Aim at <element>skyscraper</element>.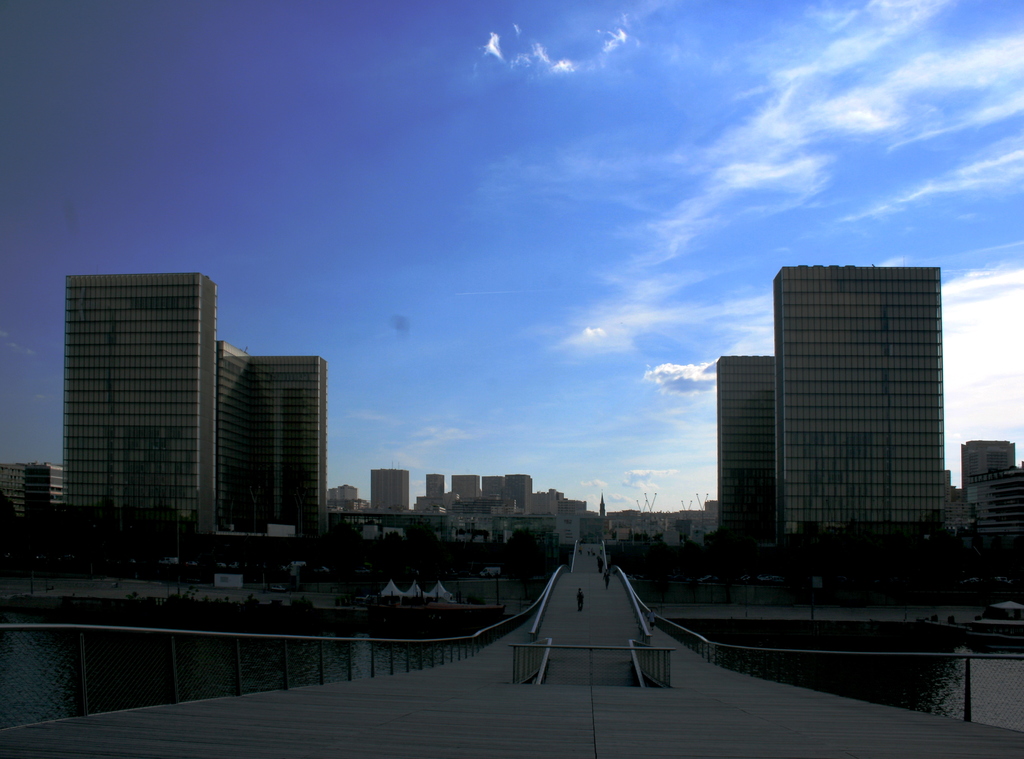
Aimed at <region>31, 255, 249, 542</region>.
